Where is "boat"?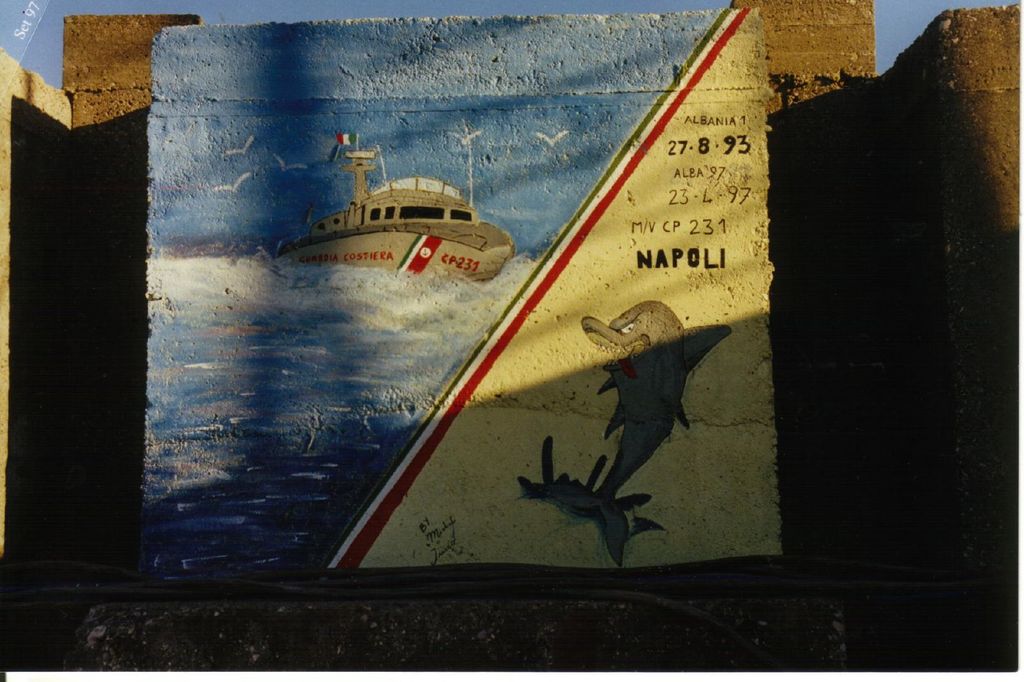
[left=260, top=133, right=532, bottom=277].
